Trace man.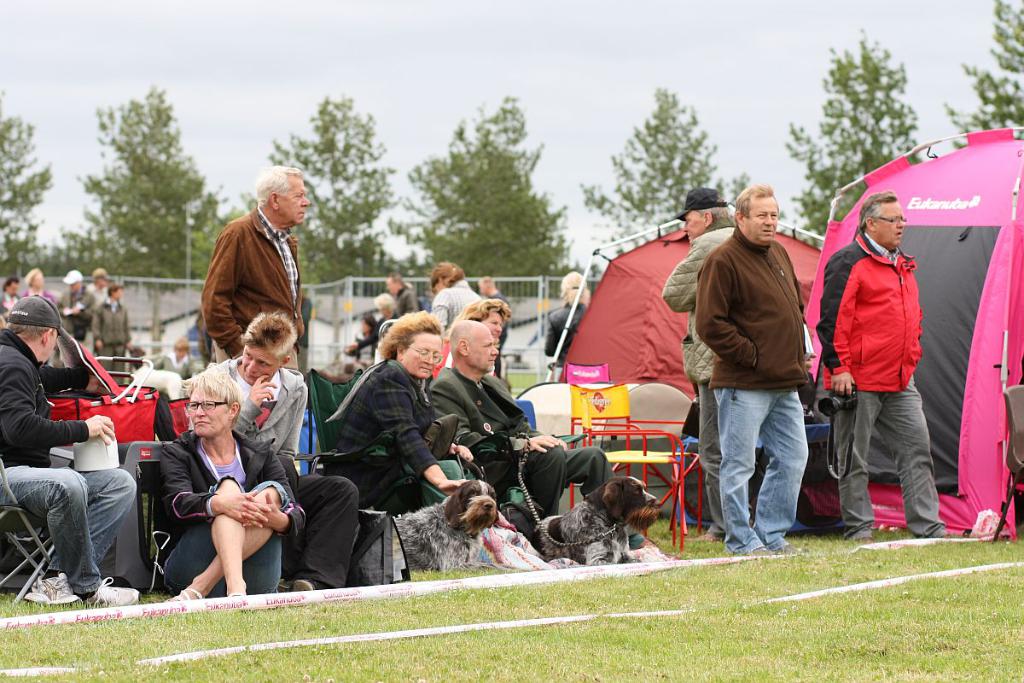
Traced to Rect(662, 186, 753, 544).
